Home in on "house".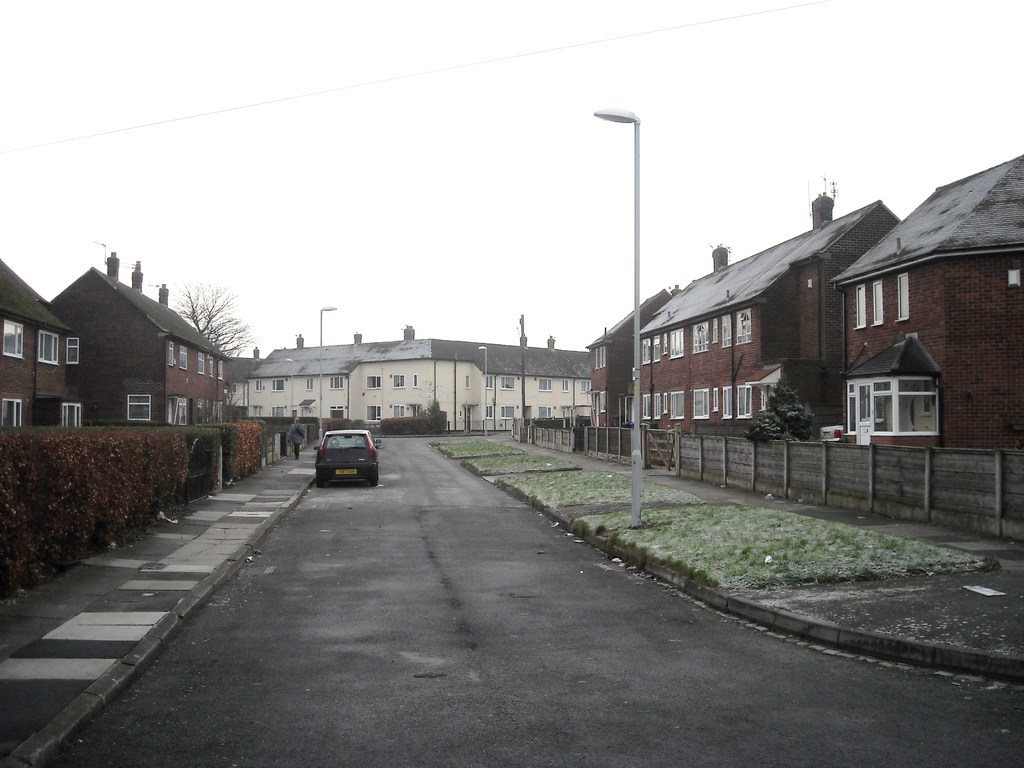
Homed in at (228,322,595,431).
